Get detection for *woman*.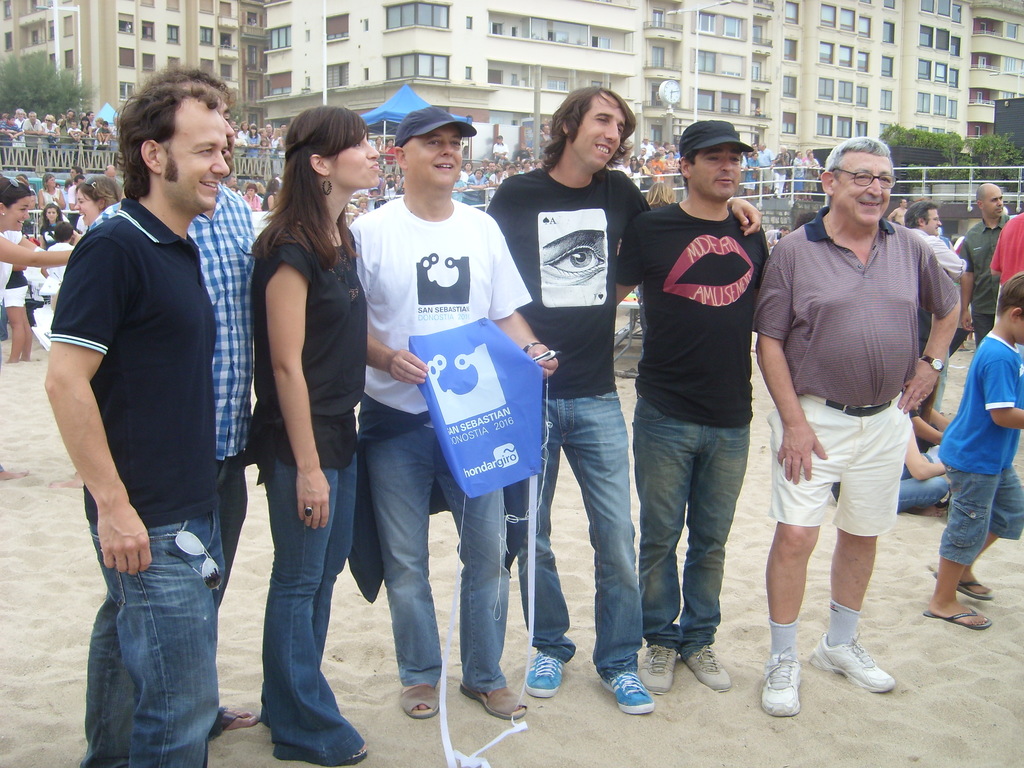
Detection: box(241, 182, 260, 212).
